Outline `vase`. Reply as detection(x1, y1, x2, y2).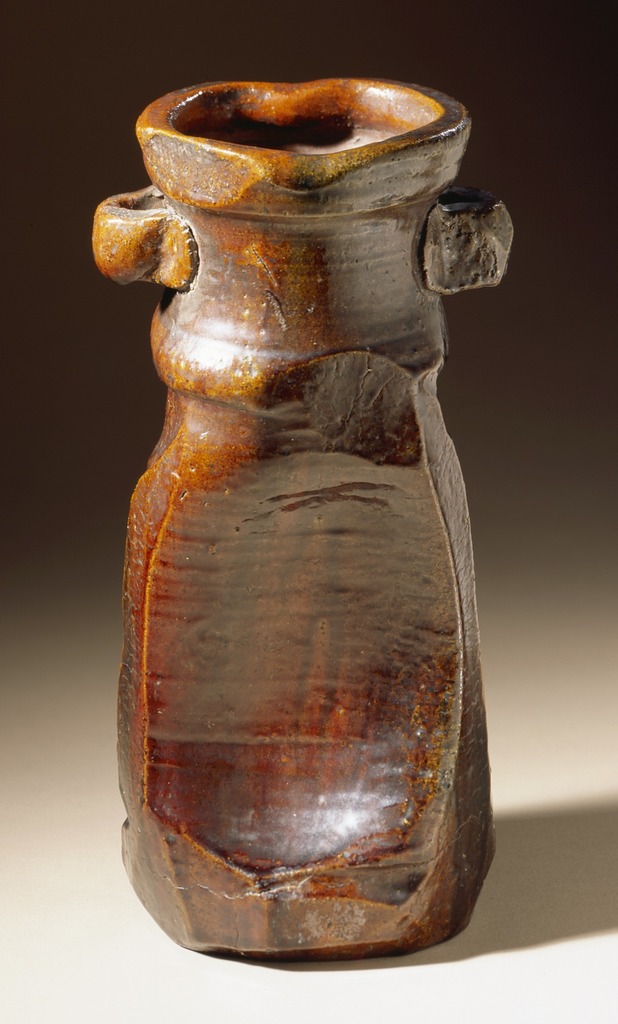
detection(94, 75, 516, 967).
